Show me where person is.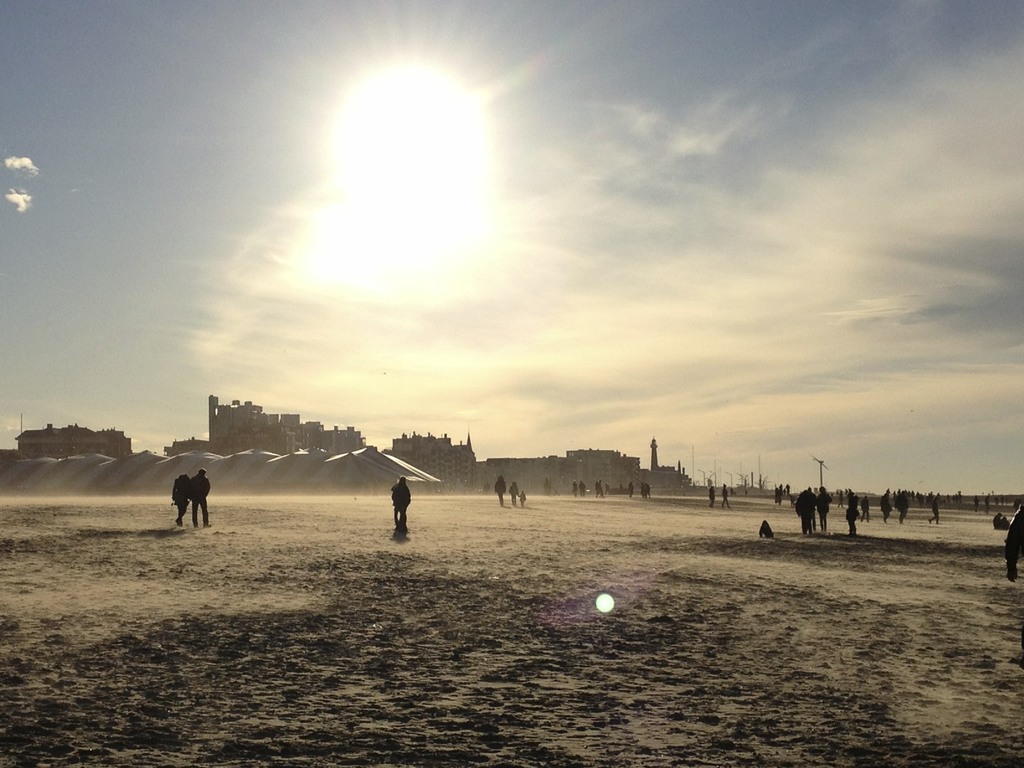
person is at 578 480 587 497.
